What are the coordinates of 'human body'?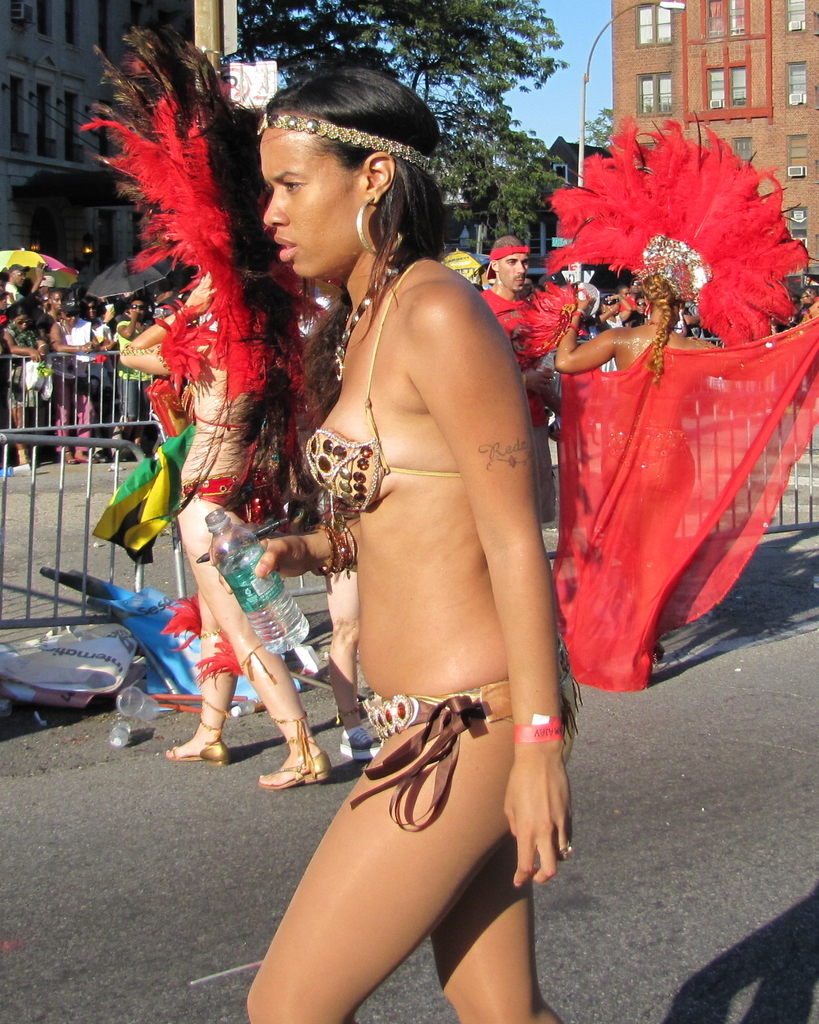
left=2, top=263, right=174, bottom=465.
